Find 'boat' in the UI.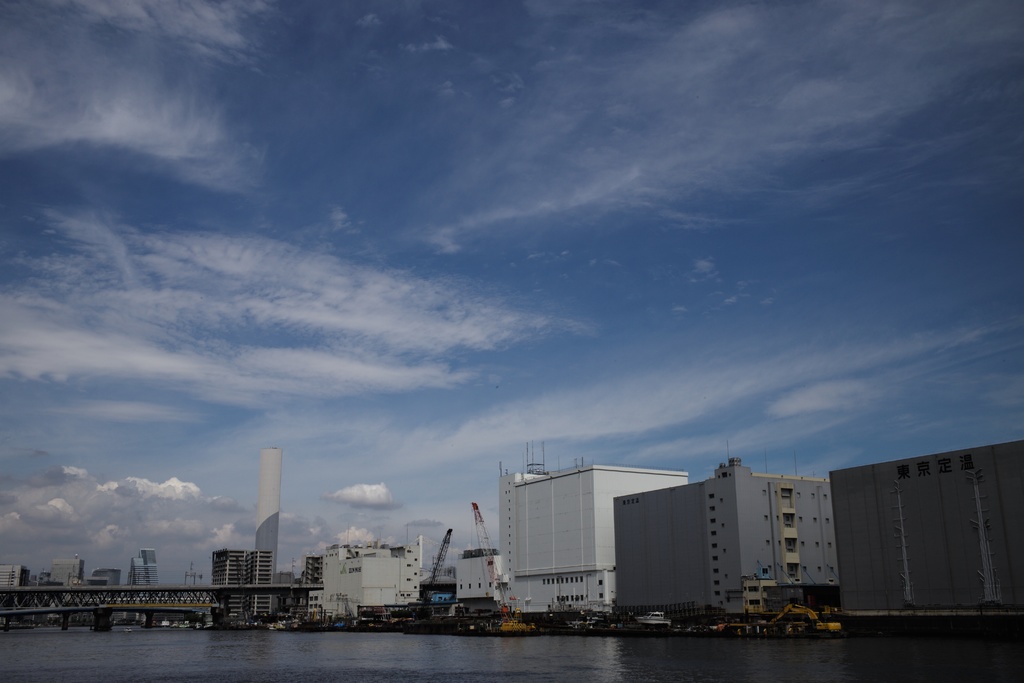
UI element at bbox=[170, 620, 181, 630].
